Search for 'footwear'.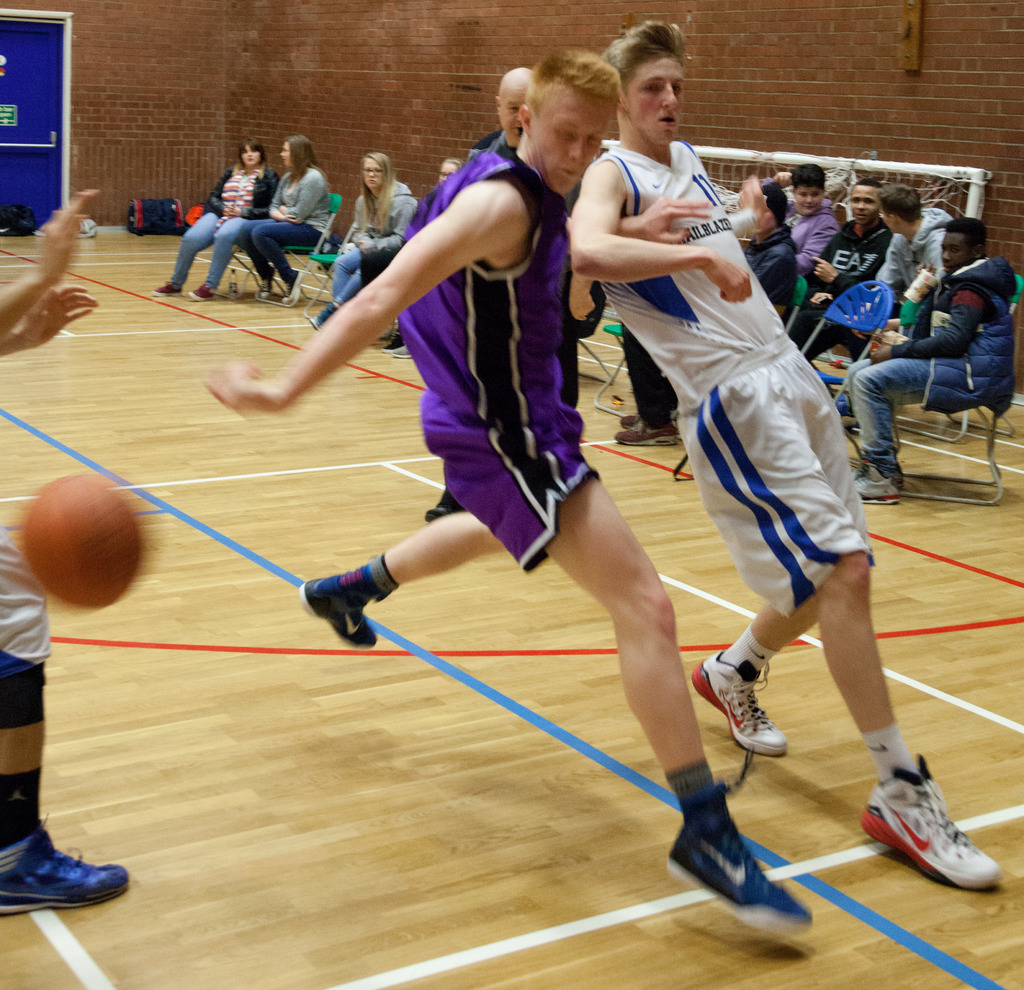
Found at box(690, 644, 796, 759).
